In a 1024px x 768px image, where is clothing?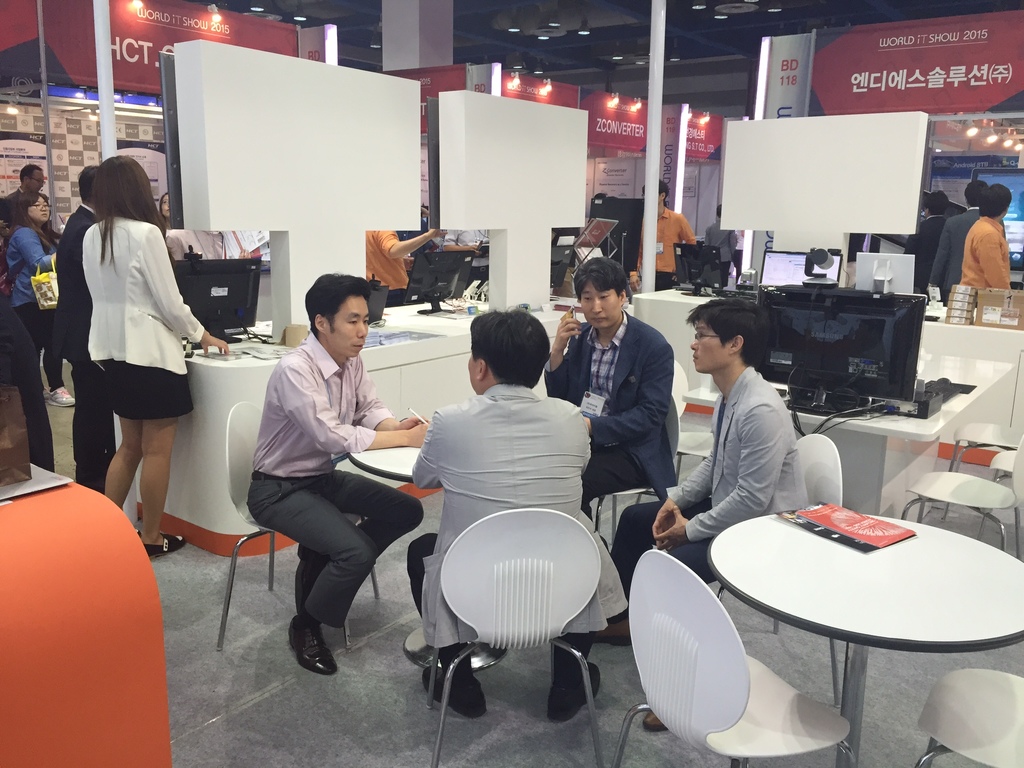
3:222:67:389.
